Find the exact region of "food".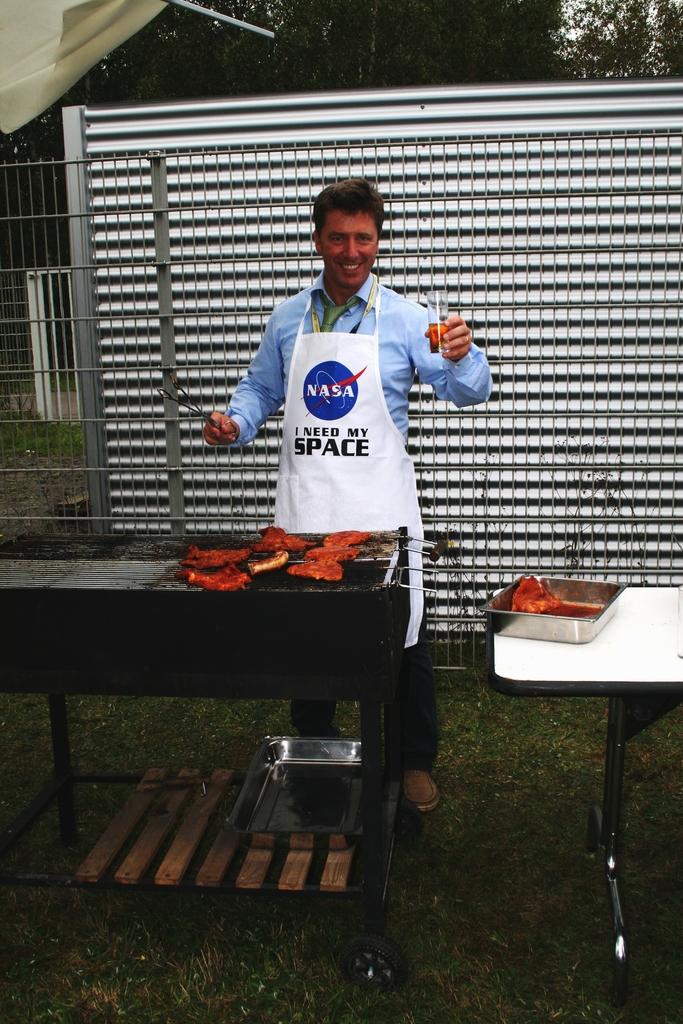
Exact region: 254/522/317/554.
